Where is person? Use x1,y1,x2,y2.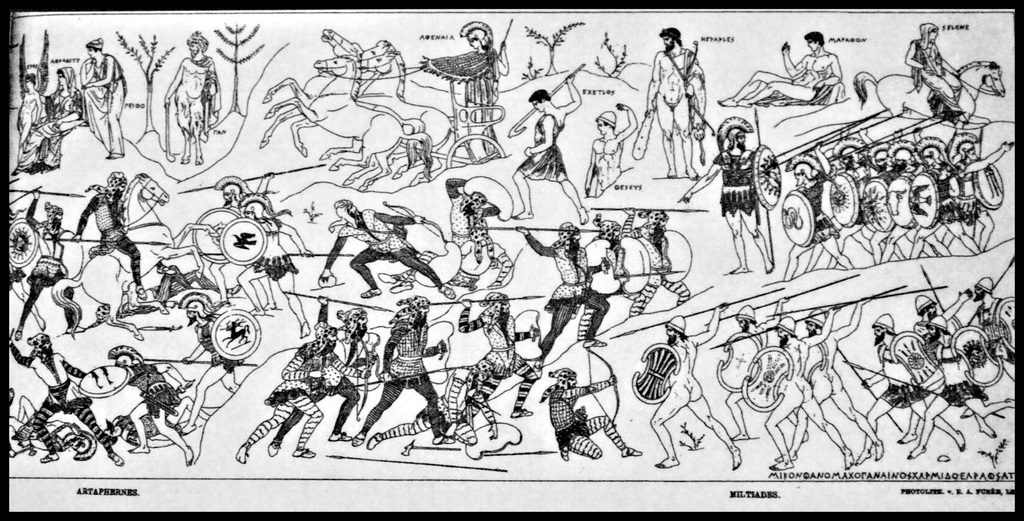
579,219,624,342.
